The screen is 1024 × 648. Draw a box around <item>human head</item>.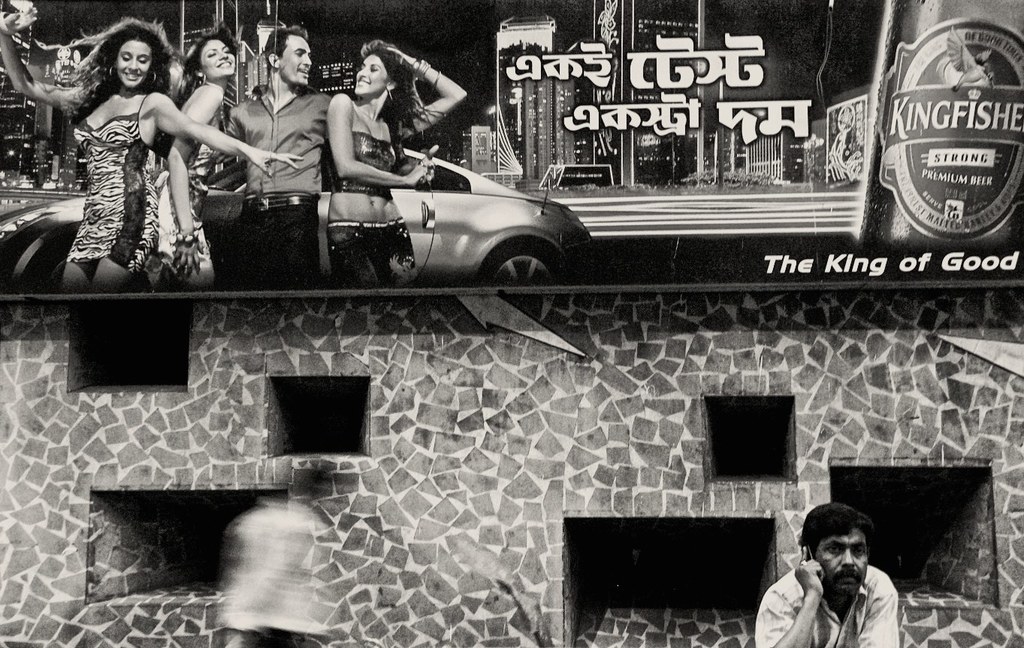
left=263, top=21, right=312, bottom=84.
